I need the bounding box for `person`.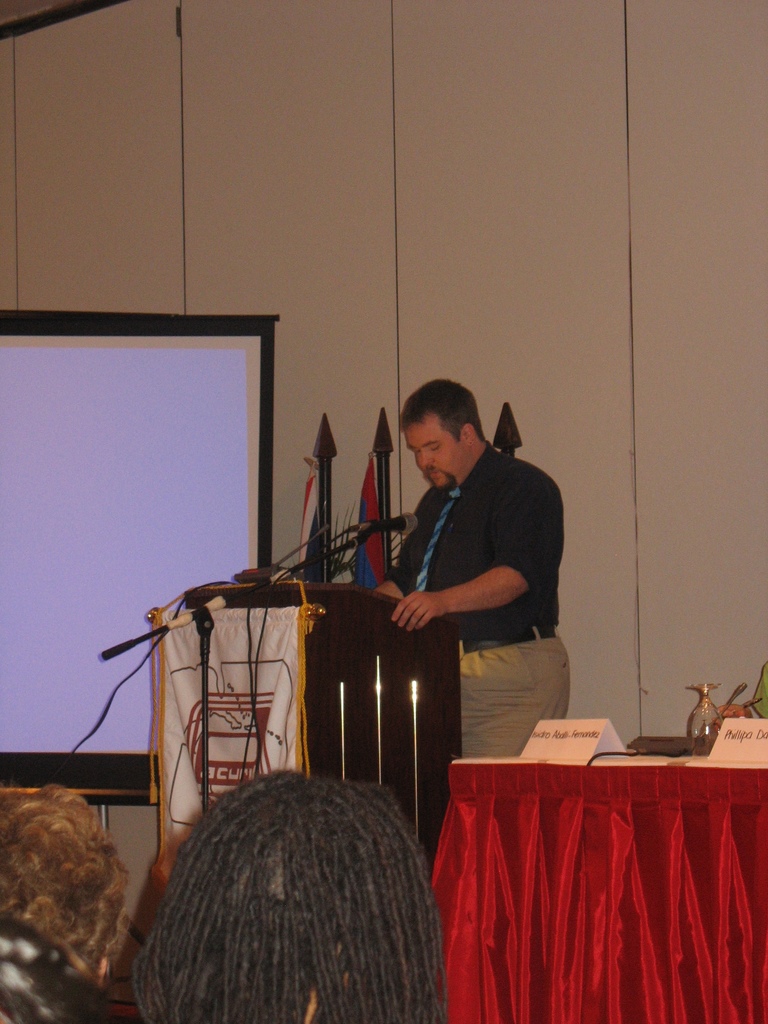
Here it is: [x1=0, y1=780, x2=141, y2=986].
